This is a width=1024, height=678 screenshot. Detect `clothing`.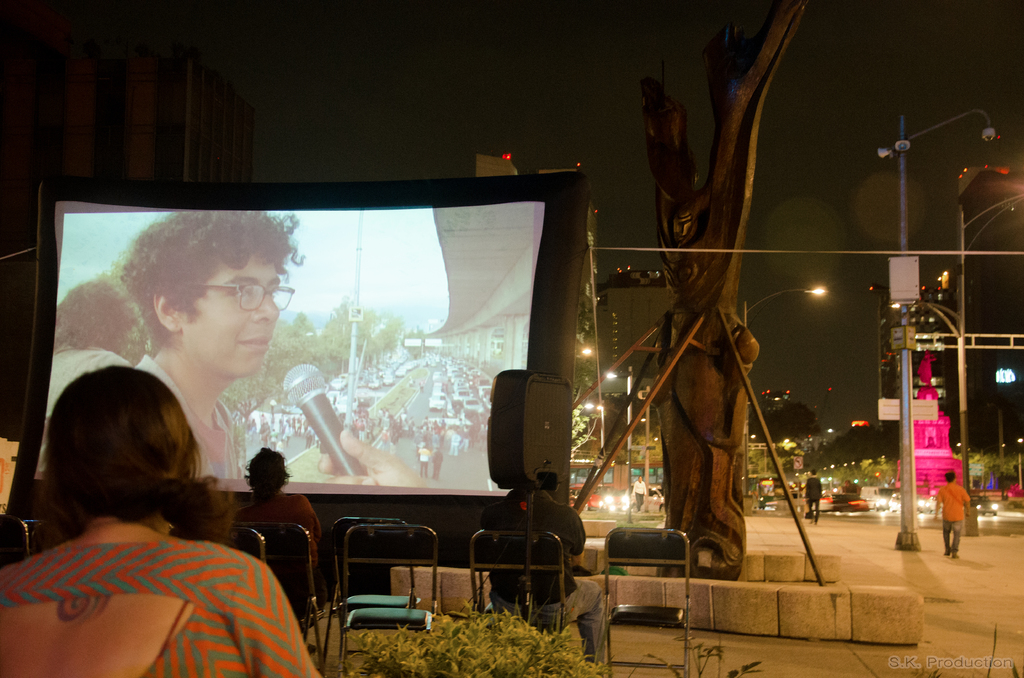
l=475, t=493, r=594, b=670.
